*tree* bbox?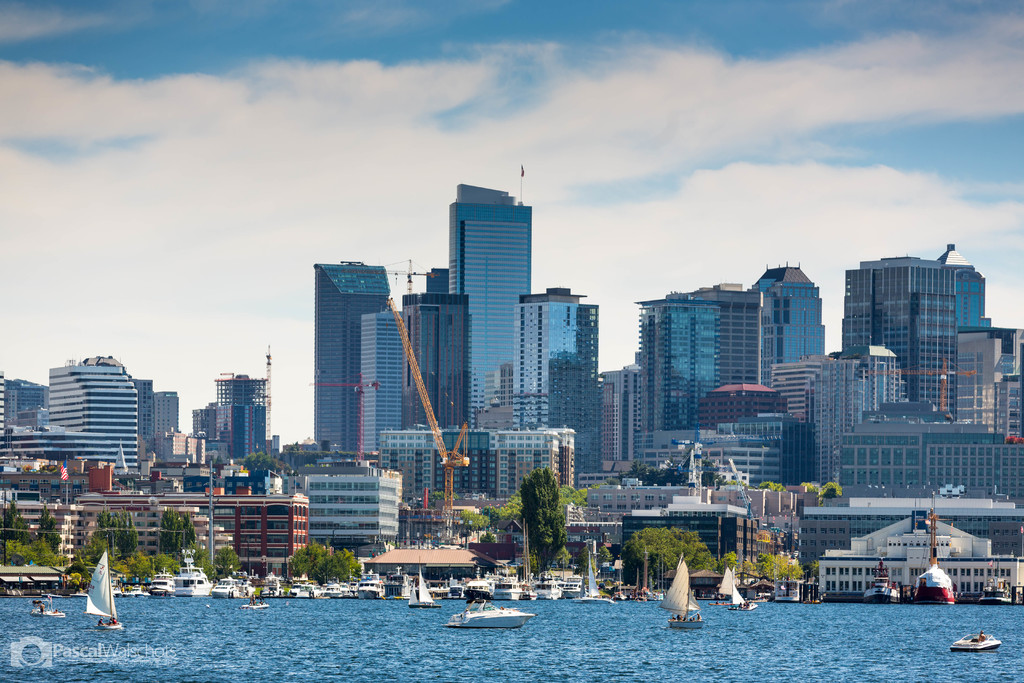
(291,545,365,589)
